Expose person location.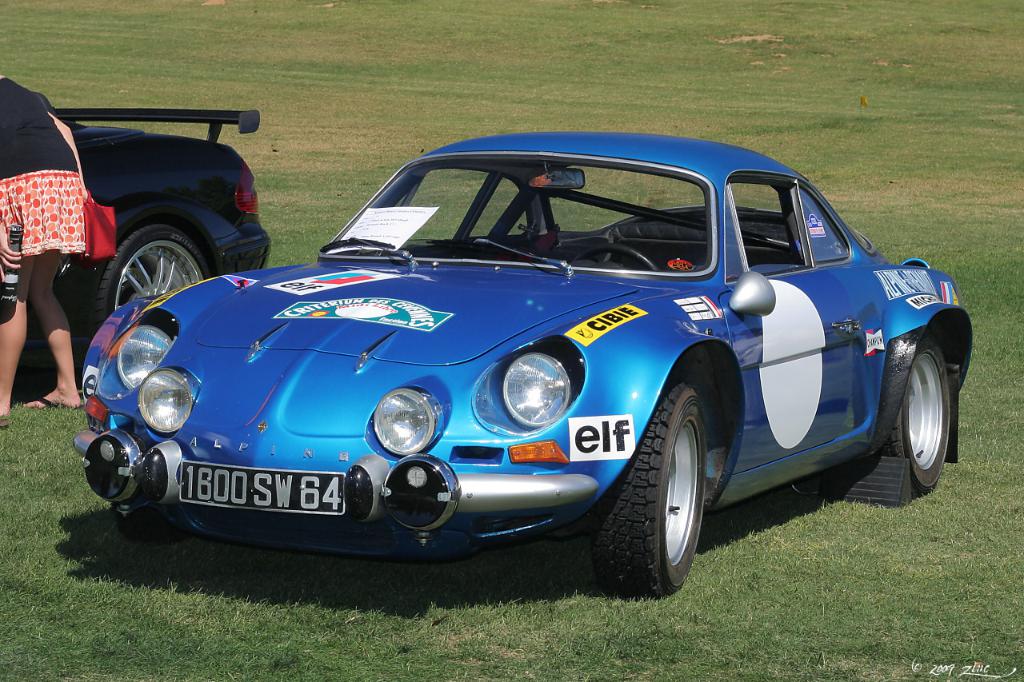
Exposed at box=[10, 86, 102, 437].
